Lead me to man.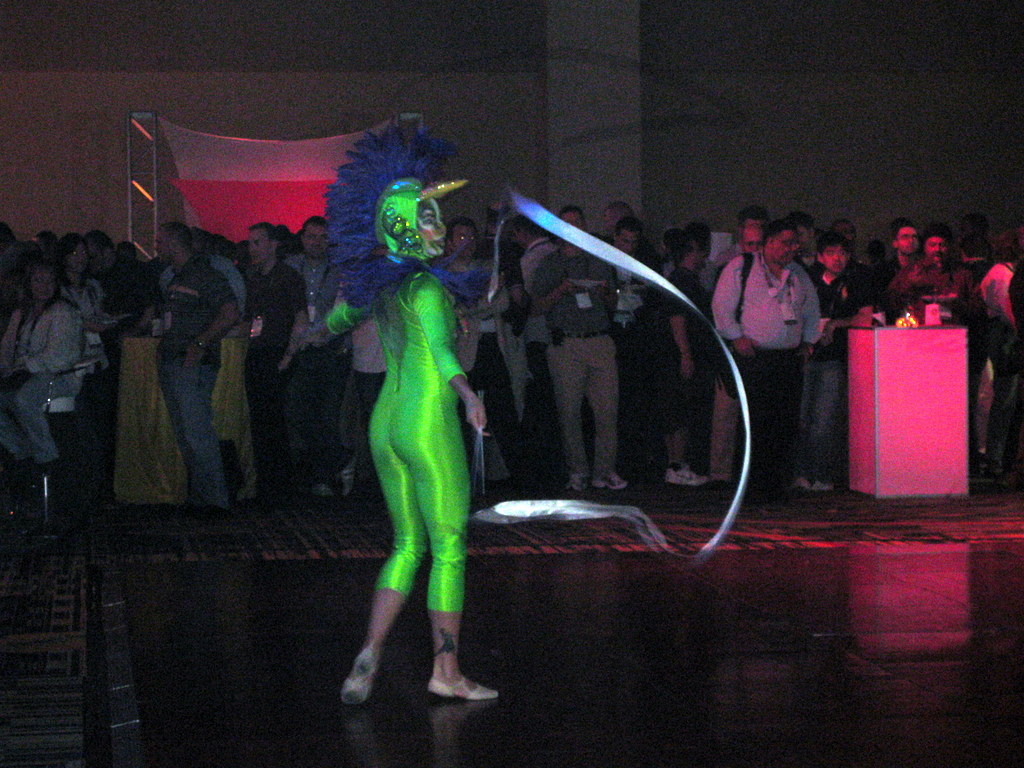
Lead to x1=660 y1=233 x2=711 y2=485.
